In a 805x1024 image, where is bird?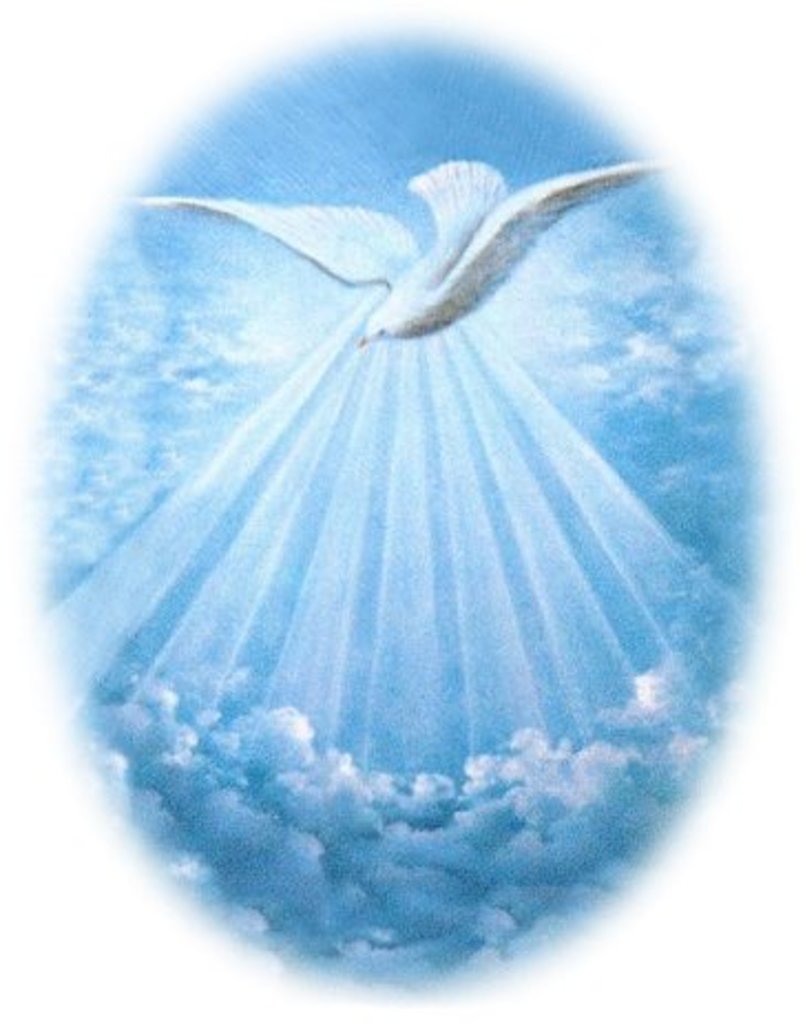
locate(104, 157, 677, 345).
